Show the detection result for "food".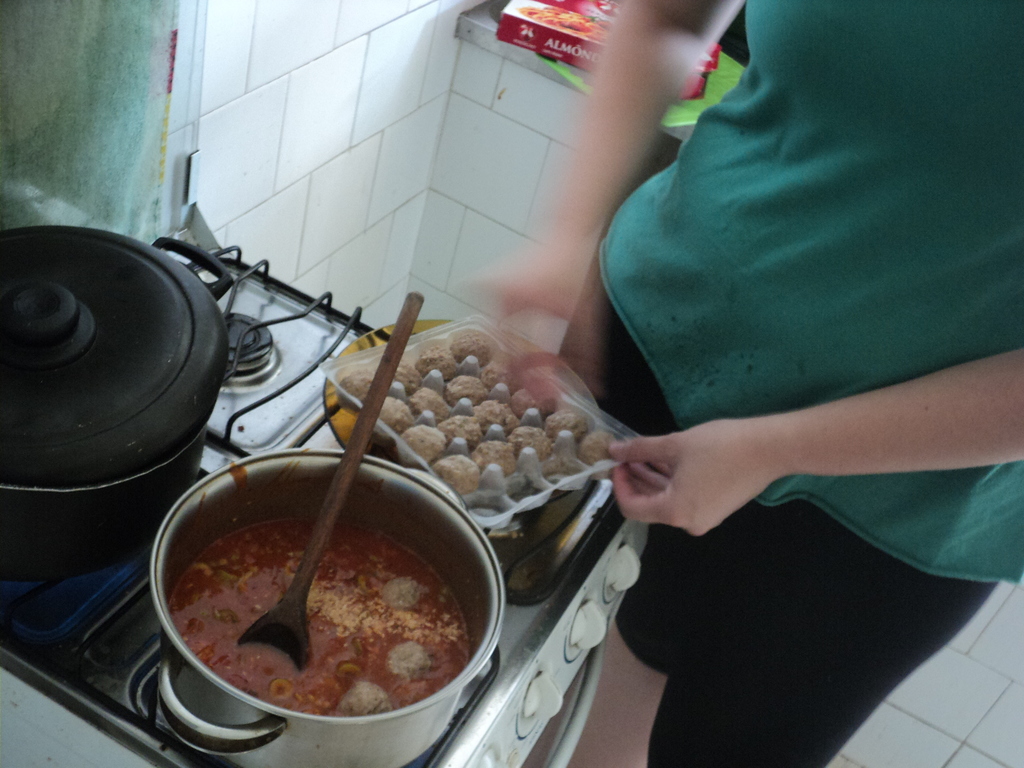
(542,408,589,447).
